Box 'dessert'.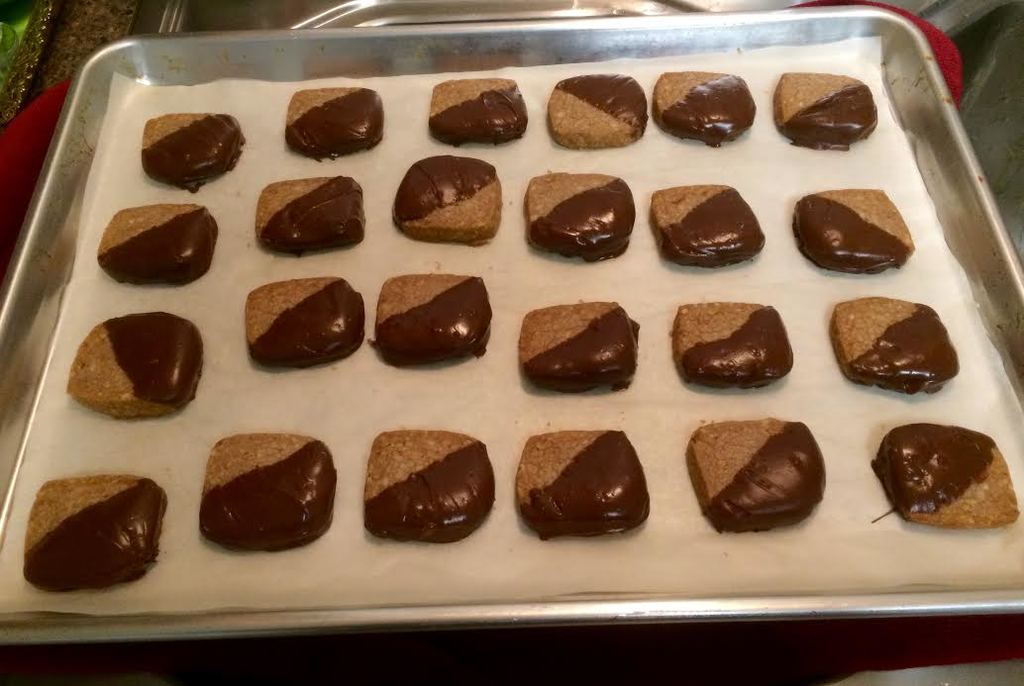
l=202, t=436, r=338, b=552.
